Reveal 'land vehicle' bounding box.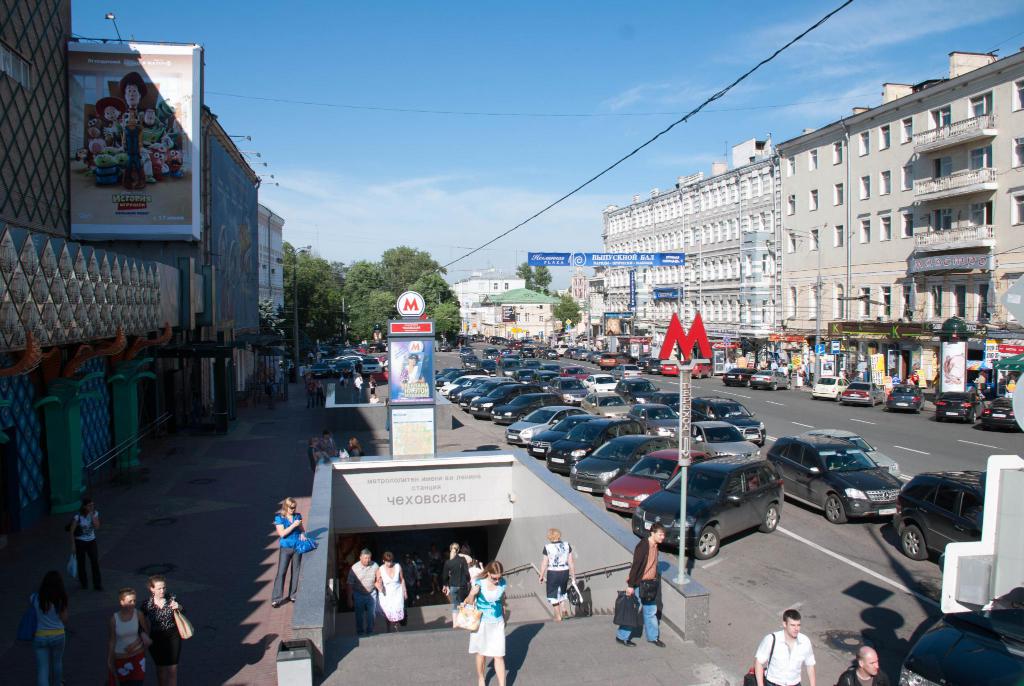
Revealed: [left=436, top=341, right=454, bottom=353].
